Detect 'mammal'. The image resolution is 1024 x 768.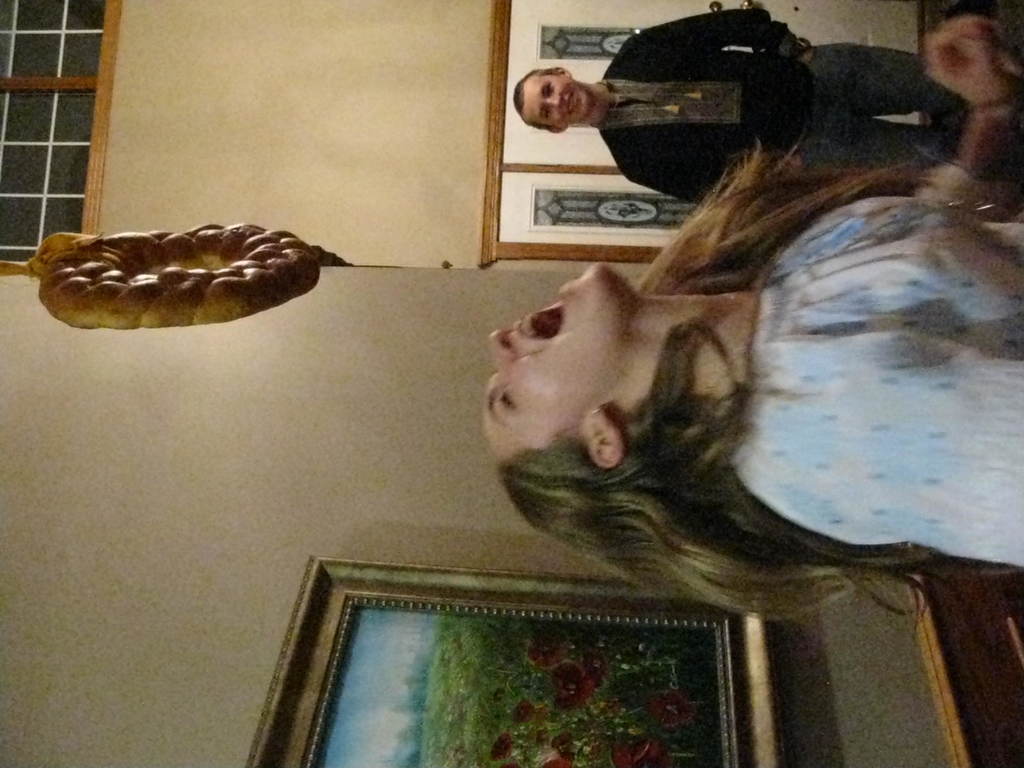
bbox=(481, 88, 1012, 611).
